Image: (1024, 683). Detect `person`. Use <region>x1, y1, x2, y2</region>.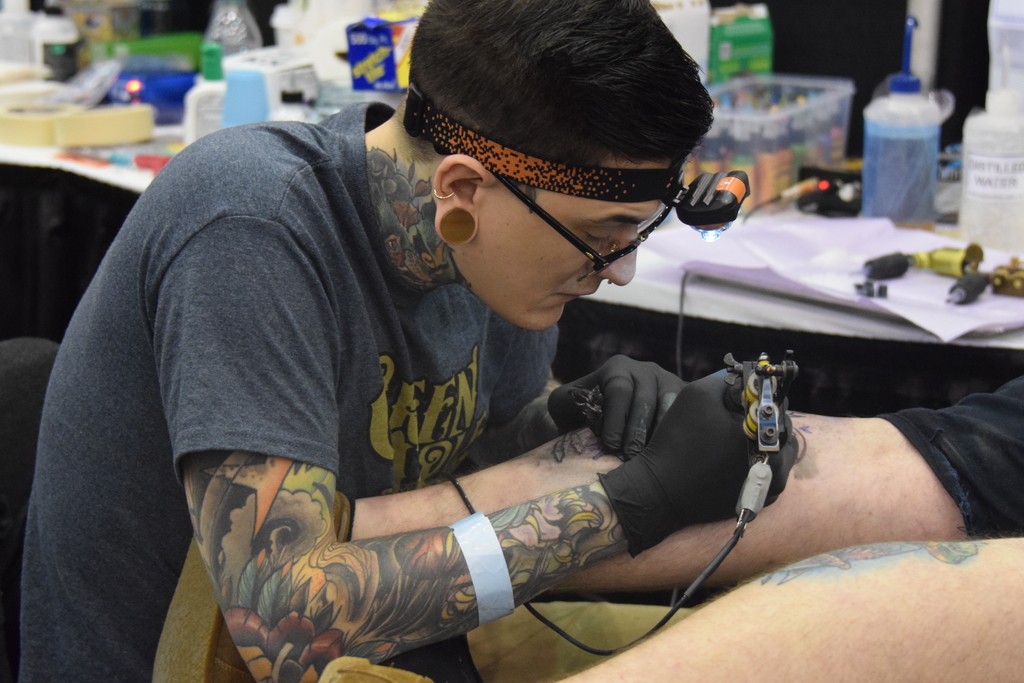
<region>76, 49, 837, 680</region>.
